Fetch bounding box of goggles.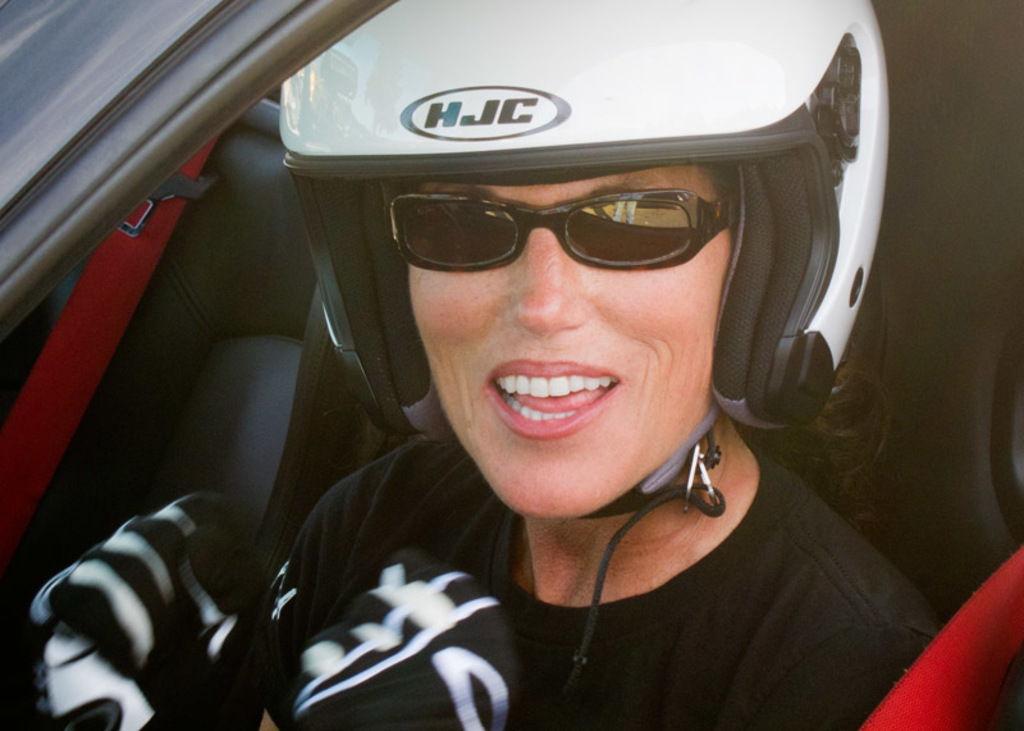
Bbox: bbox(375, 165, 760, 278).
